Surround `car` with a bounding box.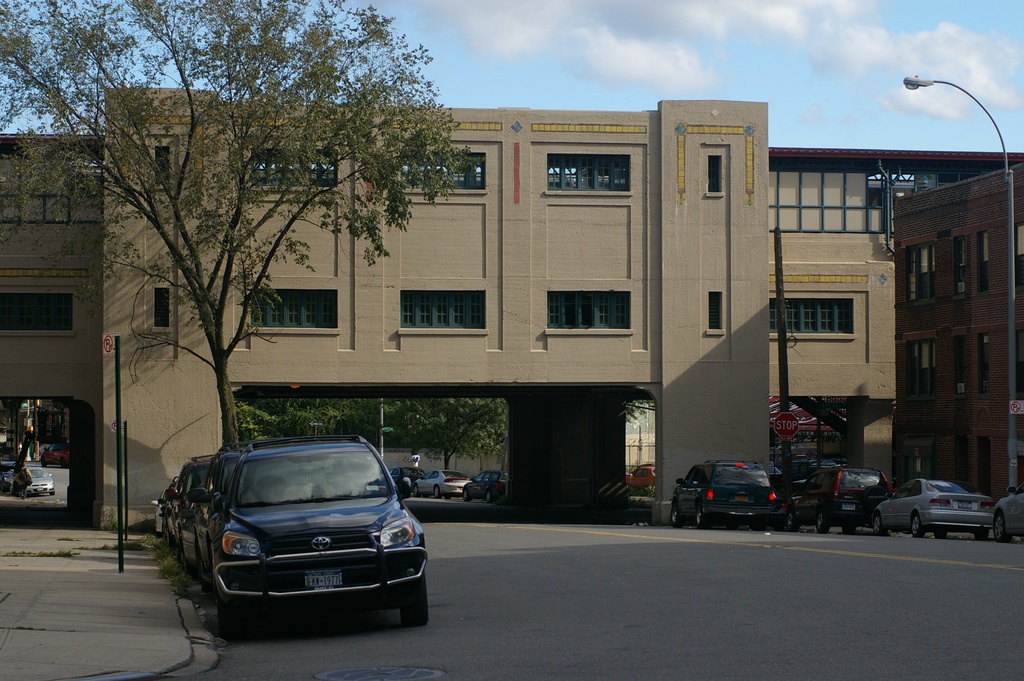
{"left": 157, "top": 479, "right": 185, "bottom": 525}.
